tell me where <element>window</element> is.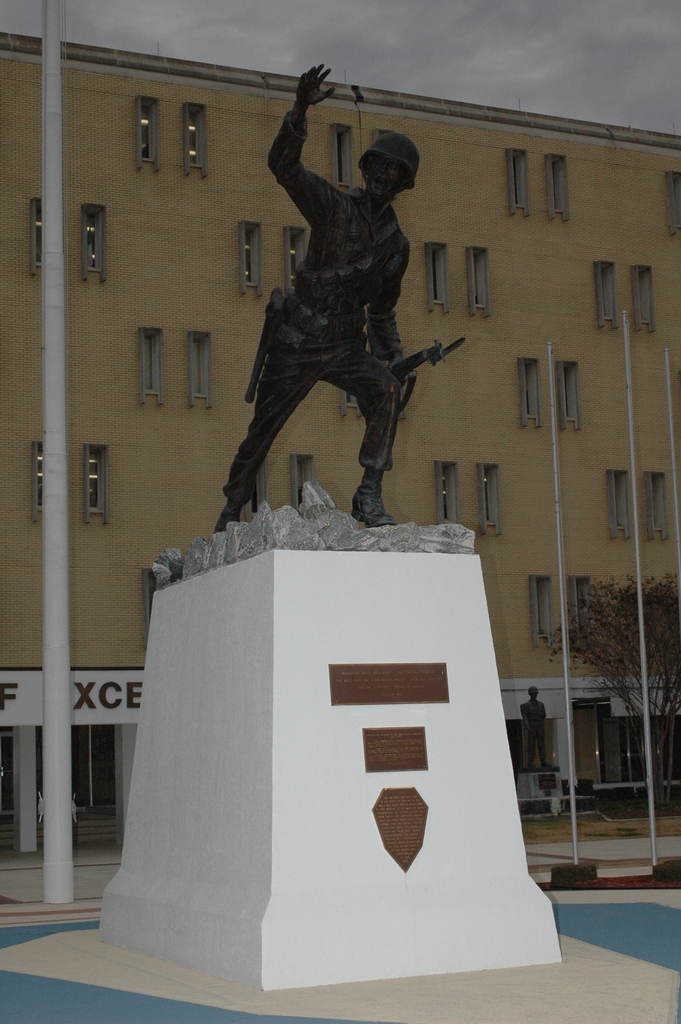
<element>window</element> is at l=497, t=140, r=536, b=225.
